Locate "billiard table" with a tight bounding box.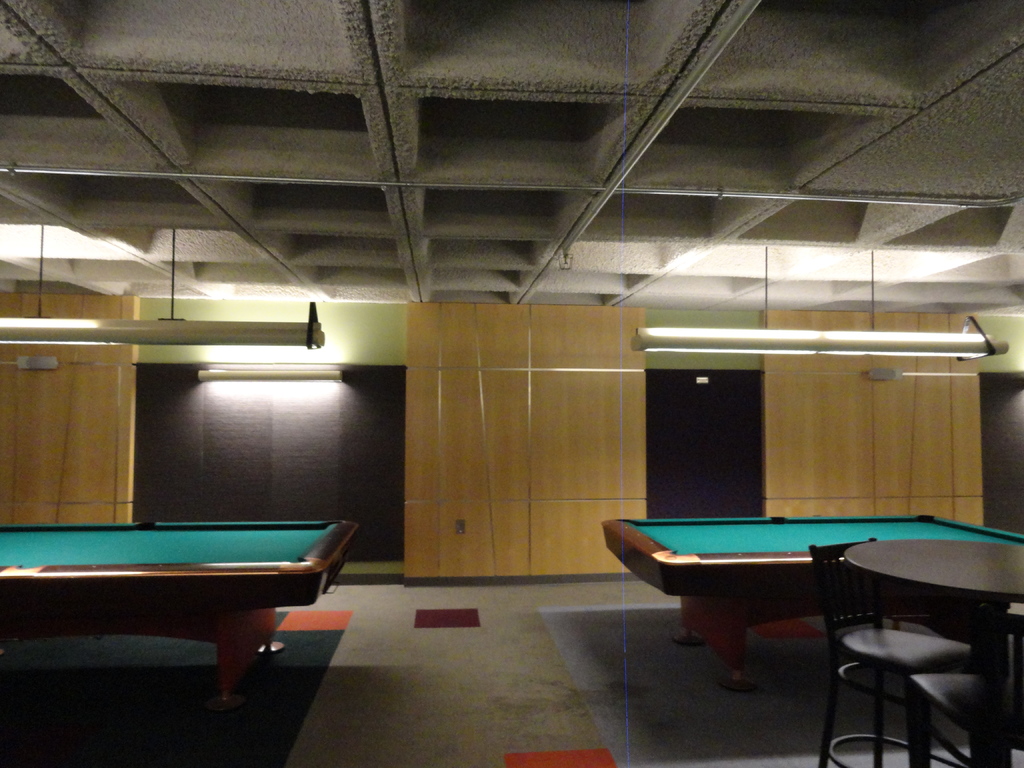
0,518,359,708.
